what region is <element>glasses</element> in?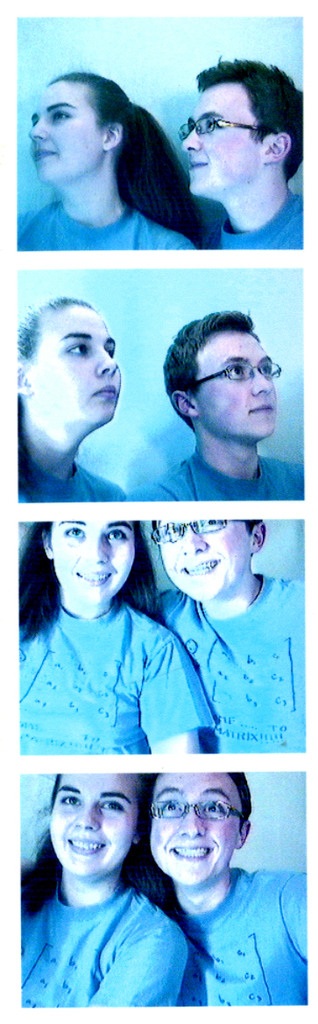
region(180, 108, 269, 142).
